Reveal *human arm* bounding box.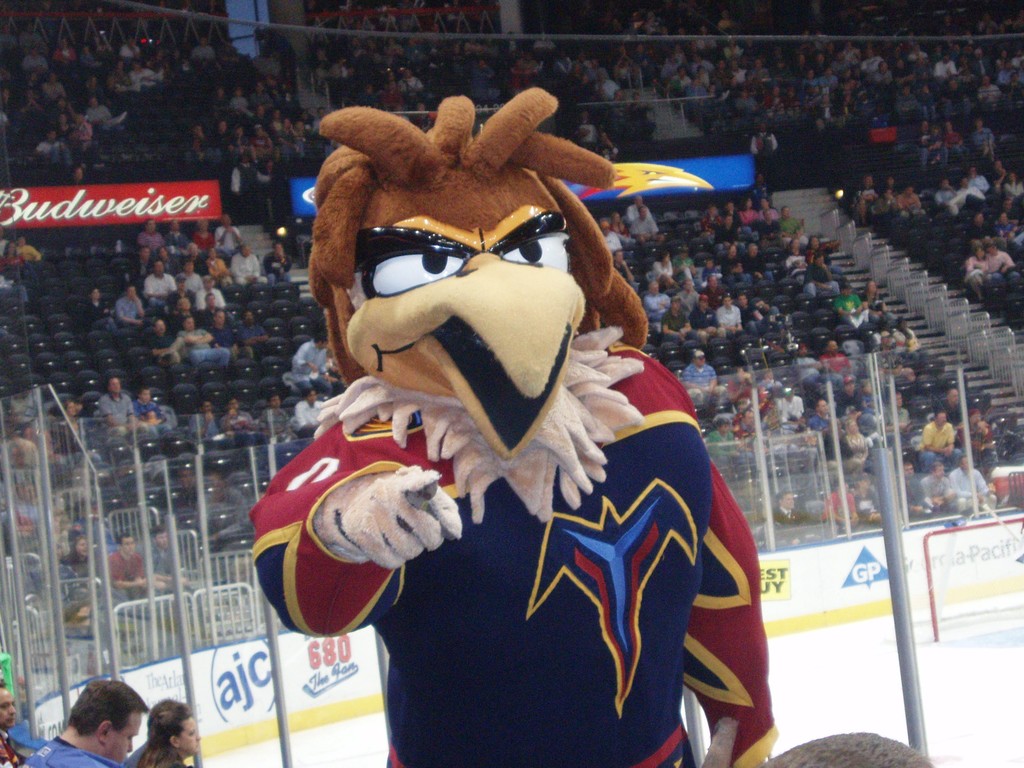
Revealed: (left=836, top=300, right=851, bottom=317).
